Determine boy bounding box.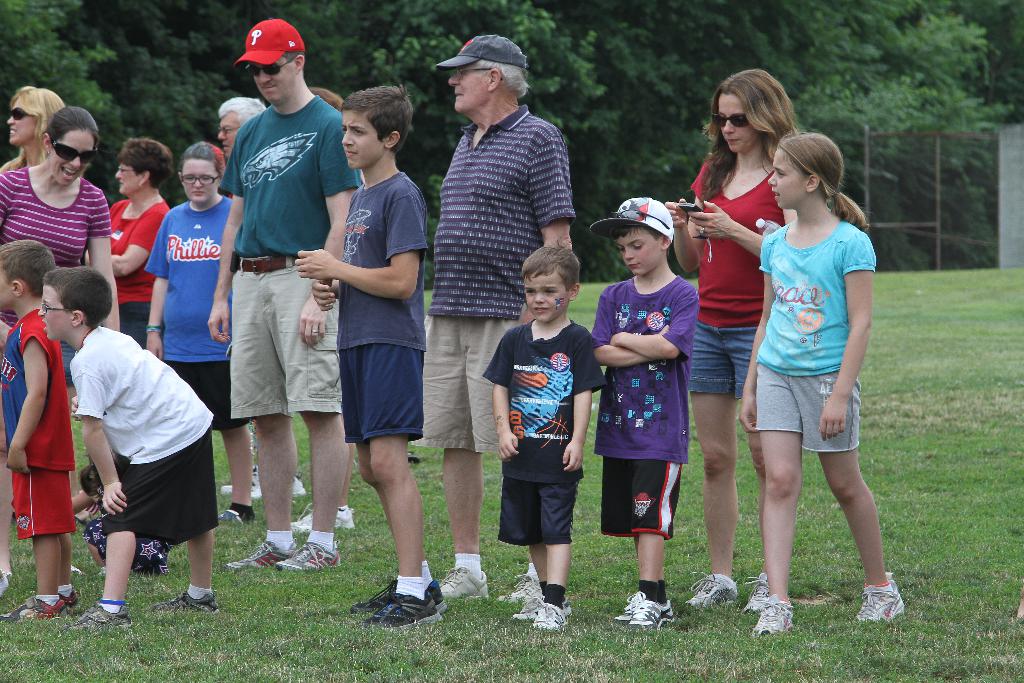
Determined: select_region(594, 194, 696, 633).
